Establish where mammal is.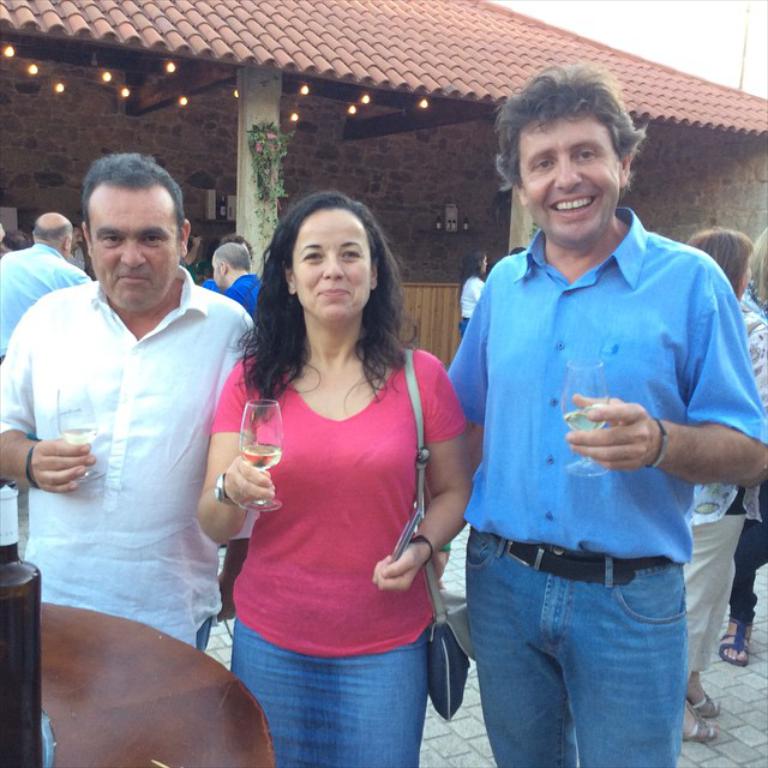
Established at bbox=(455, 250, 490, 335).
